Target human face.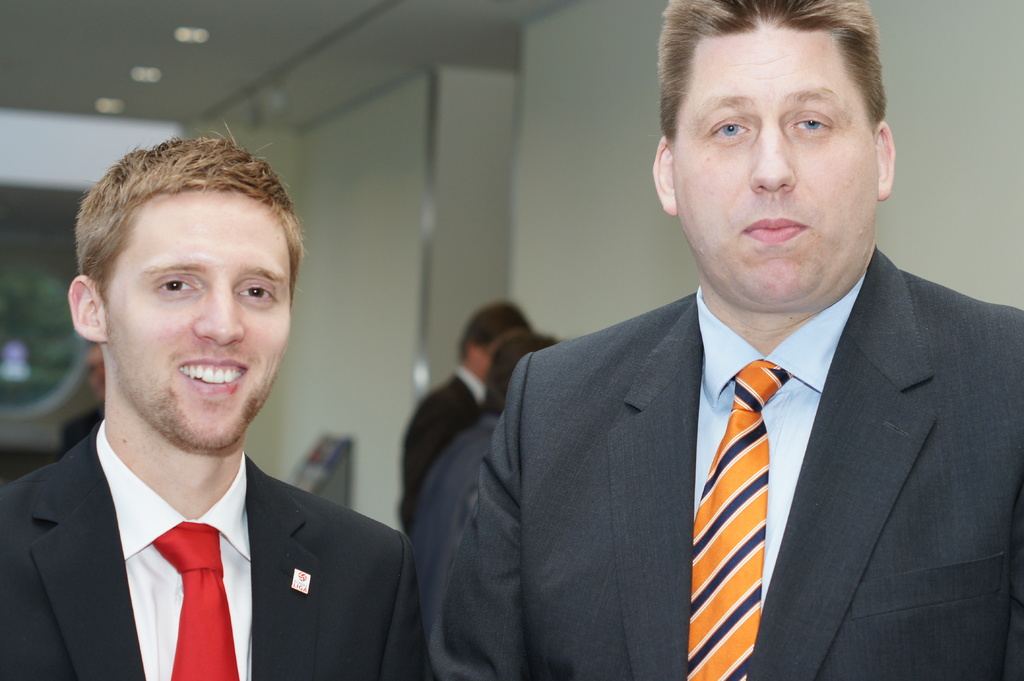
Target region: detection(104, 190, 291, 449).
